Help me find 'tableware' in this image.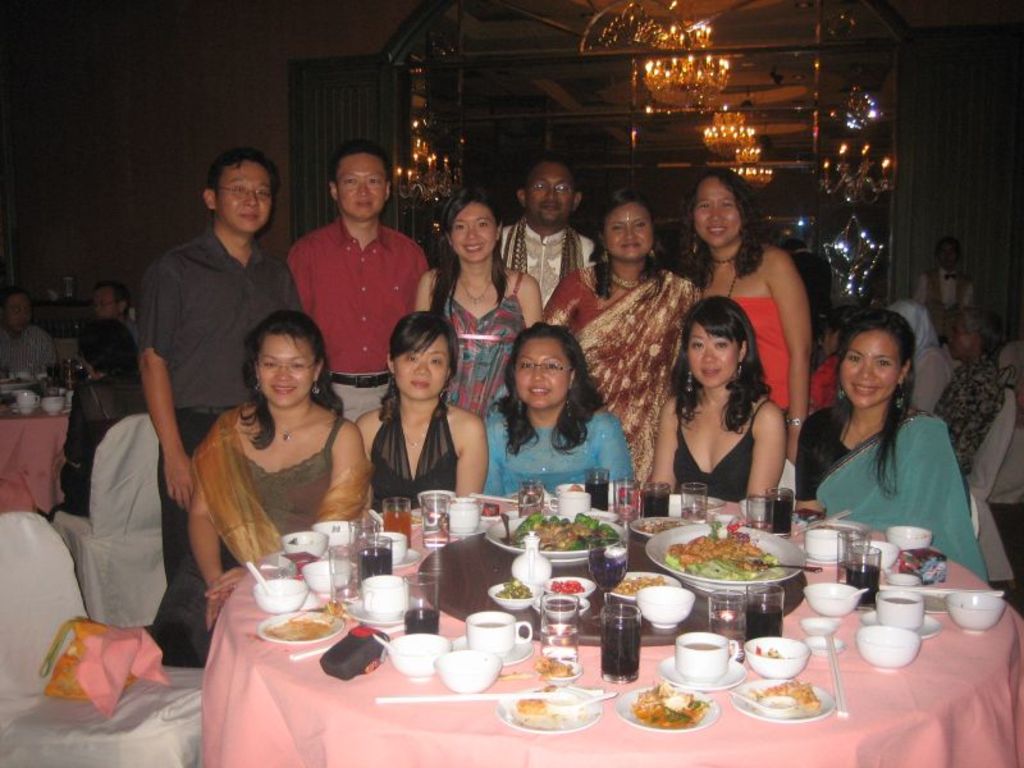
Found it: {"x1": 259, "y1": 612, "x2": 344, "y2": 643}.
